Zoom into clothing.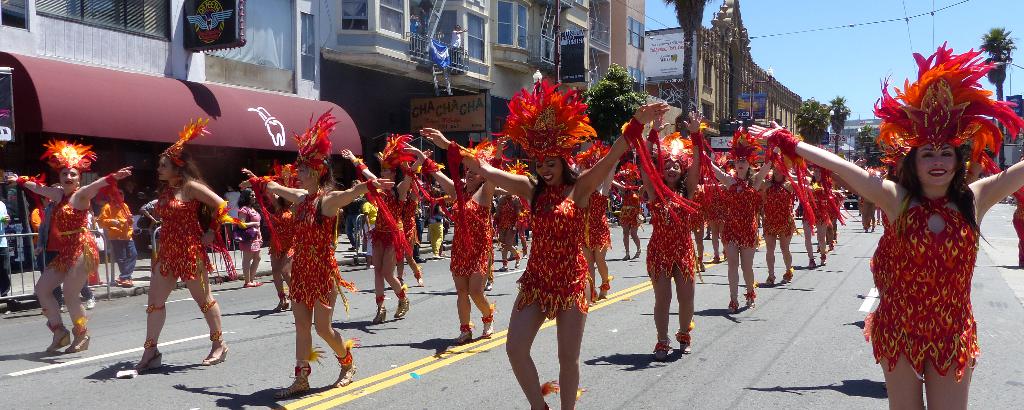
Zoom target: detection(588, 189, 610, 252).
